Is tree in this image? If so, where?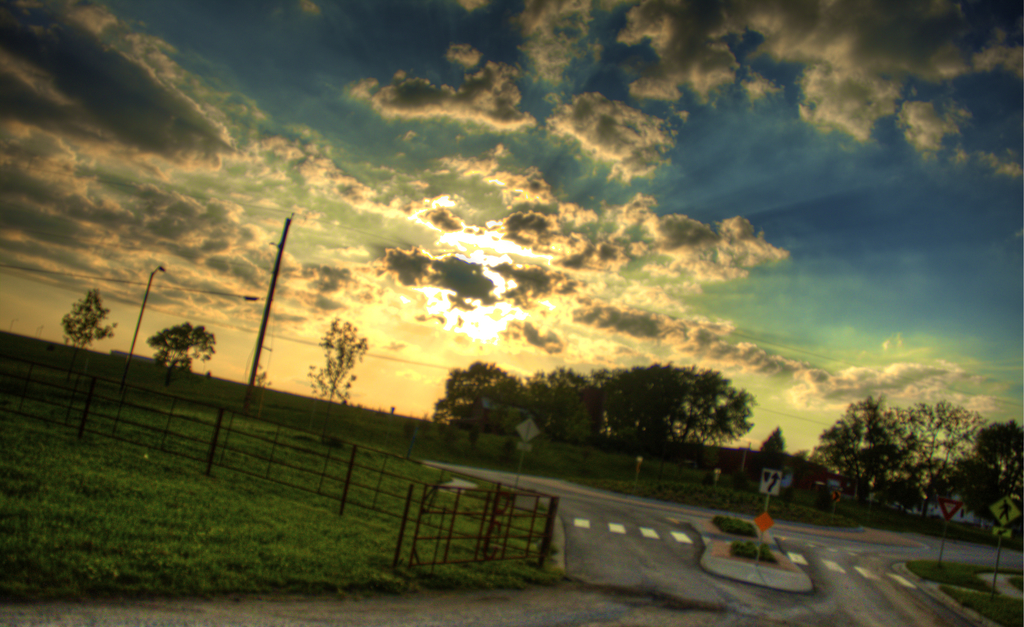
Yes, at (x1=598, y1=361, x2=758, y2=463).
